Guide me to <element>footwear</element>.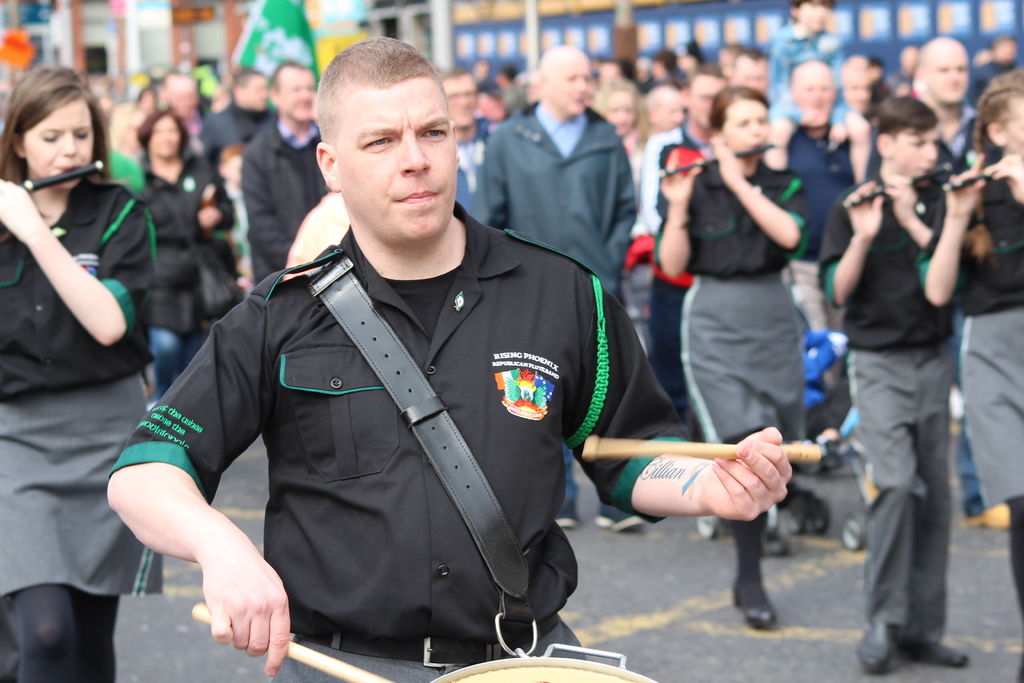
Guidance: rect(694, 508, 719, 538).
